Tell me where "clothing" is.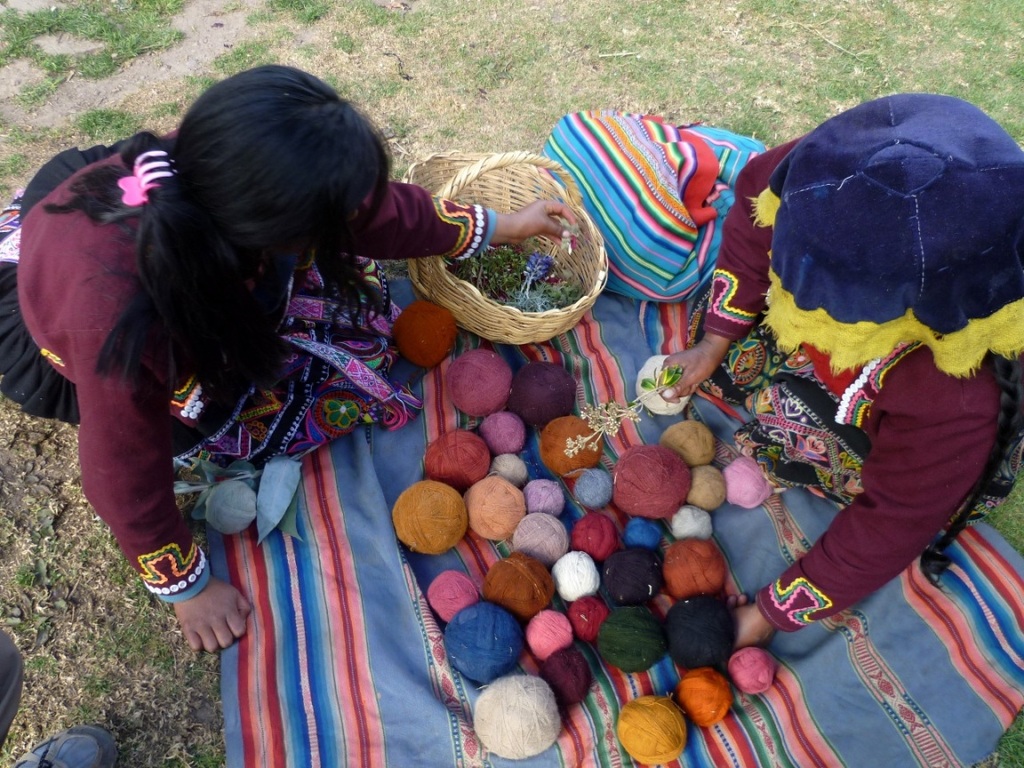
"clothing" is at {"x1": 677, "y1": 114, "x2": 1013, "y2": 647}.
